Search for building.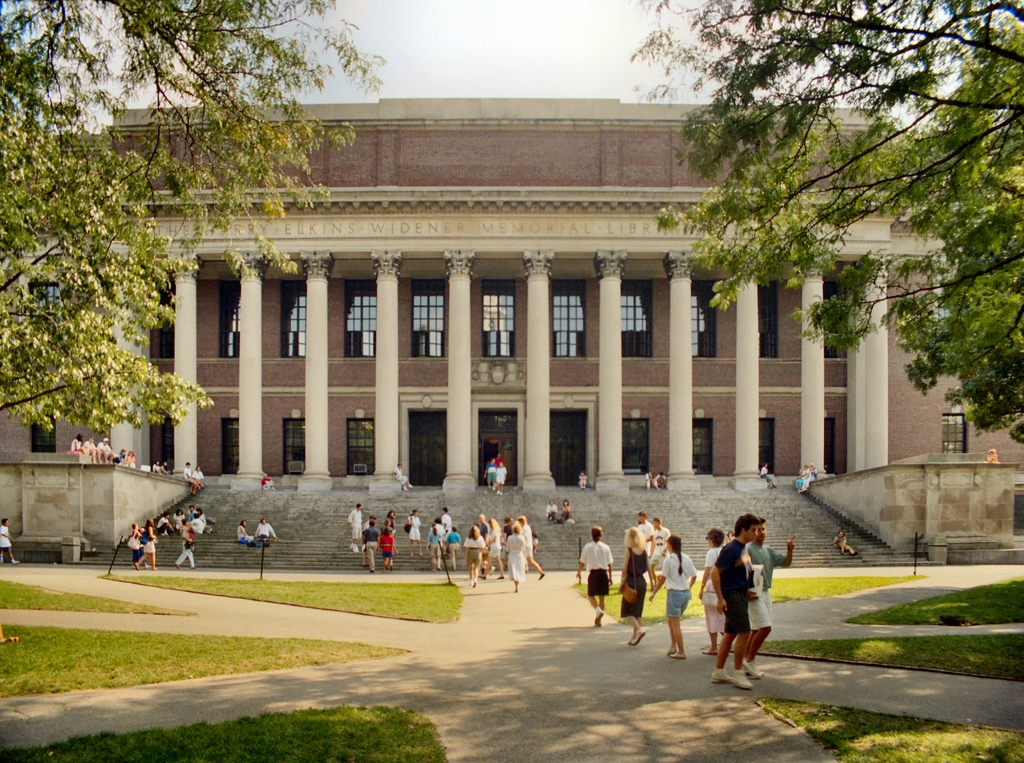
Found at [0, 86, 1023, 573].
